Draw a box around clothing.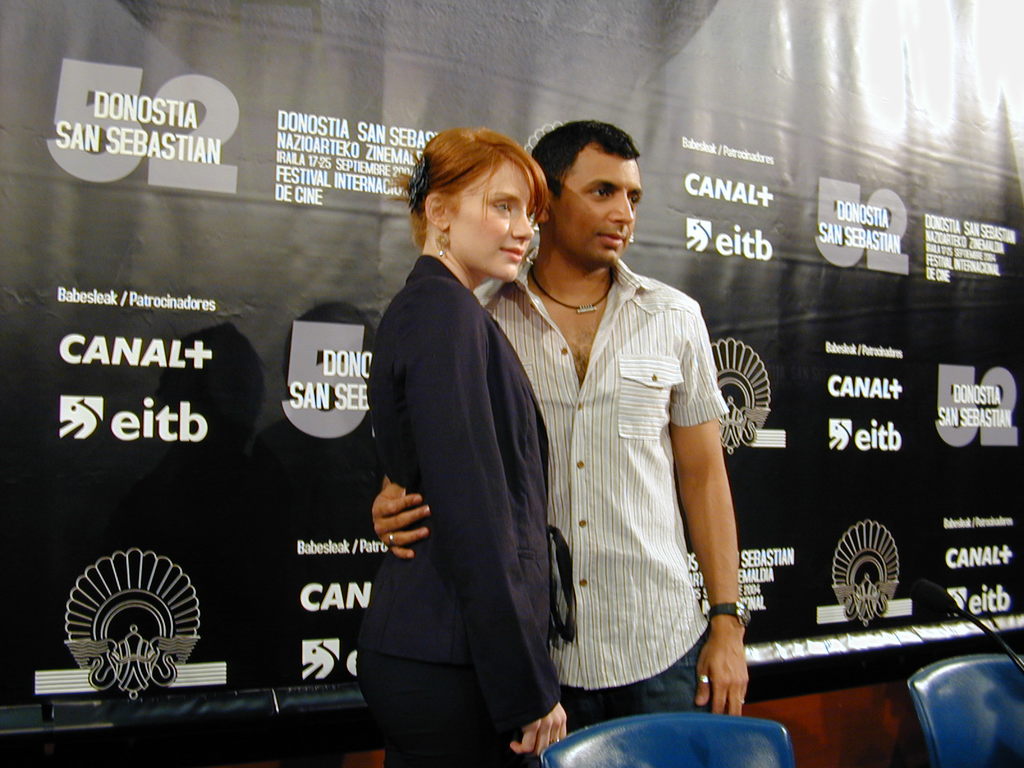
pyautogui.locateOnScreen(472, 248, 723, 752).
